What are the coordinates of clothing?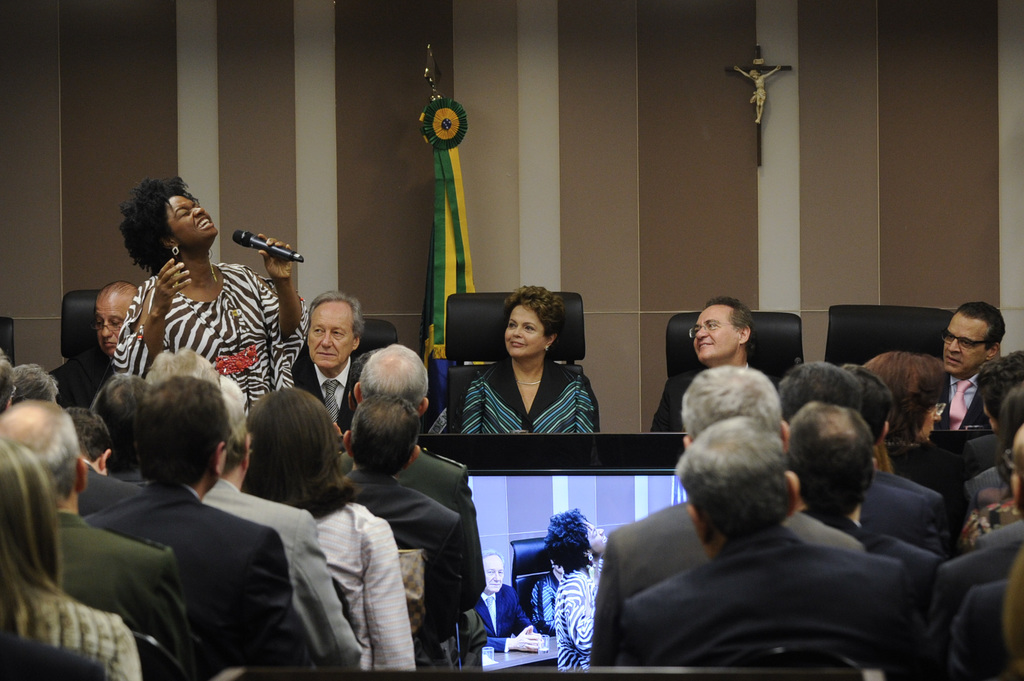
detection(948, 576, 1021, 680).
